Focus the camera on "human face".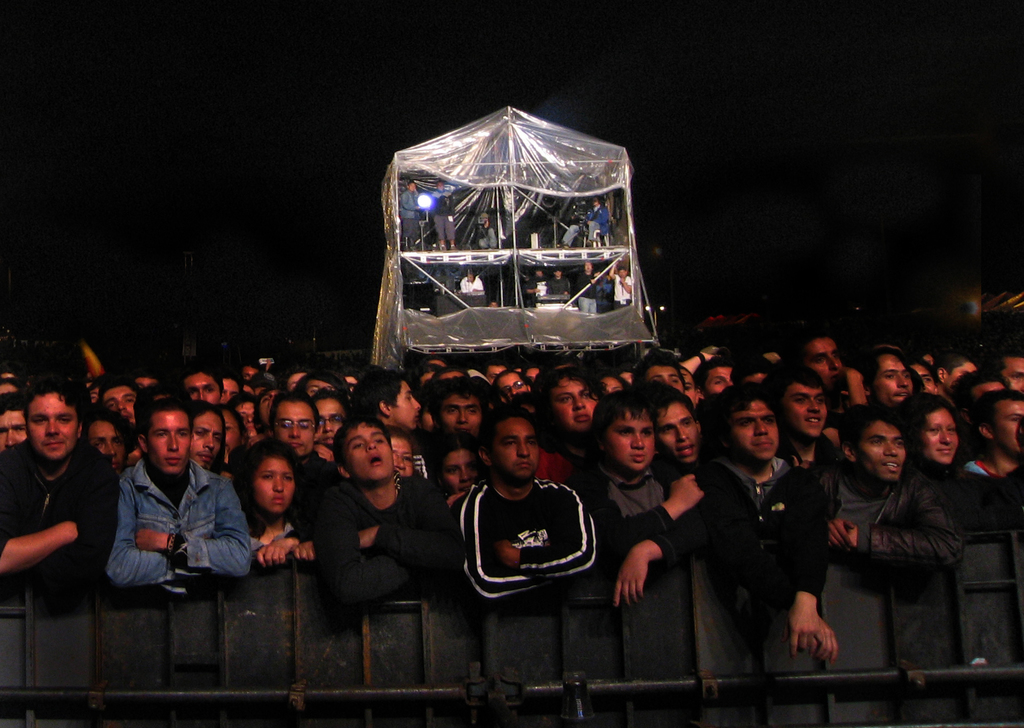
Focus region: box=[27, 394, 76, 463].
